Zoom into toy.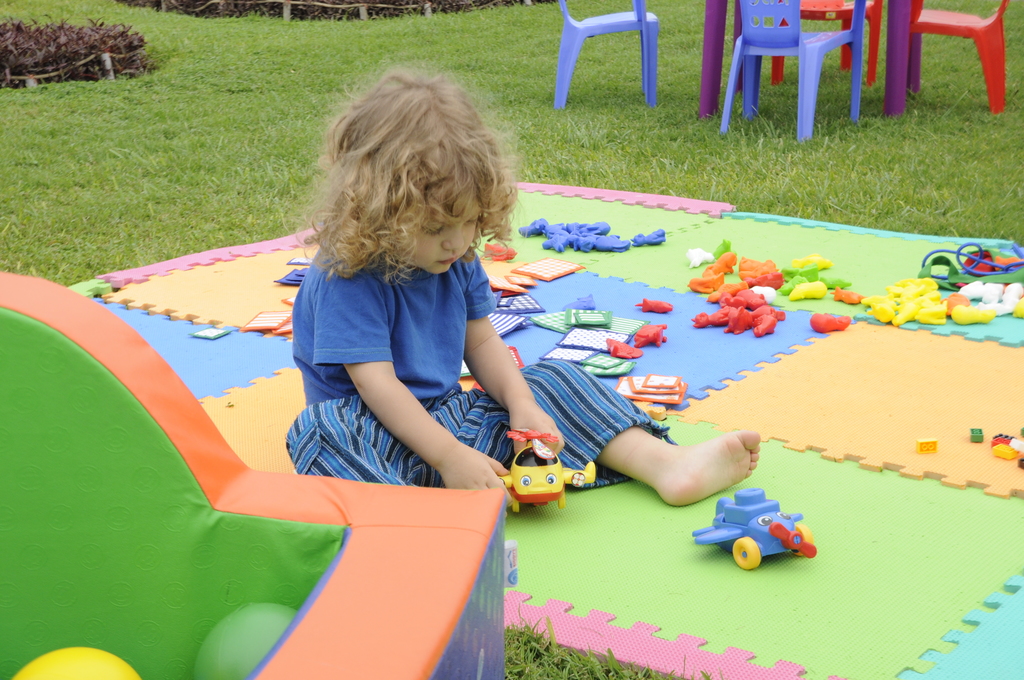
Zoom target: <box>735,286,768,310</box>.
